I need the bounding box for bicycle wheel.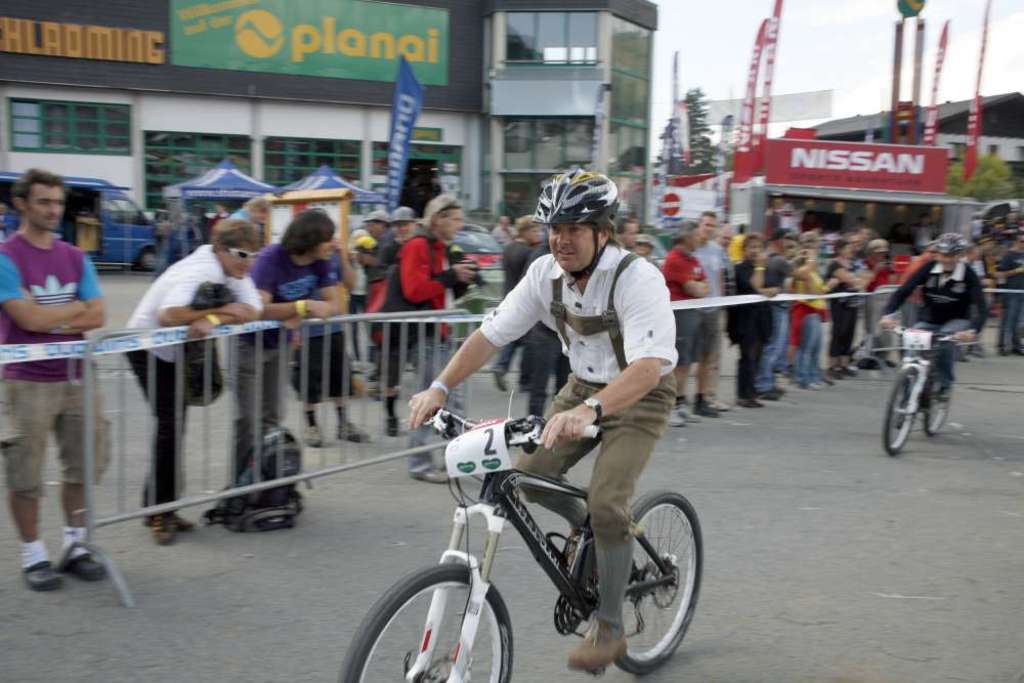
Here it is: detection(921, 357, 950, 437).
